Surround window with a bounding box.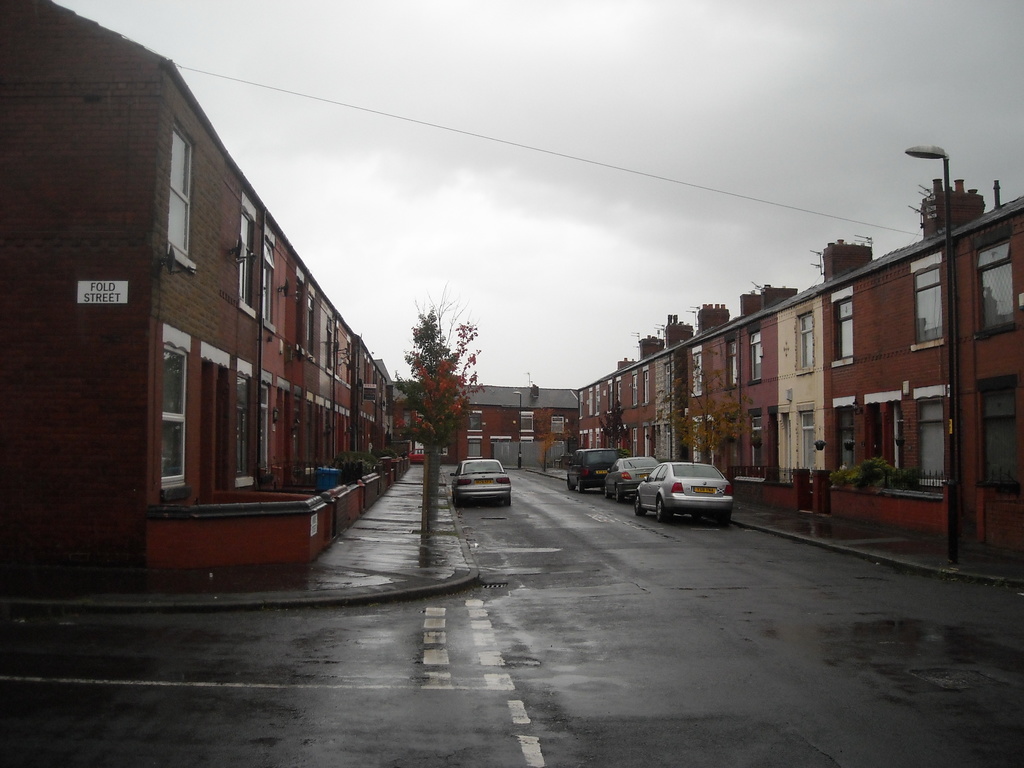
<region>469, 410, 481, 430</region>.
